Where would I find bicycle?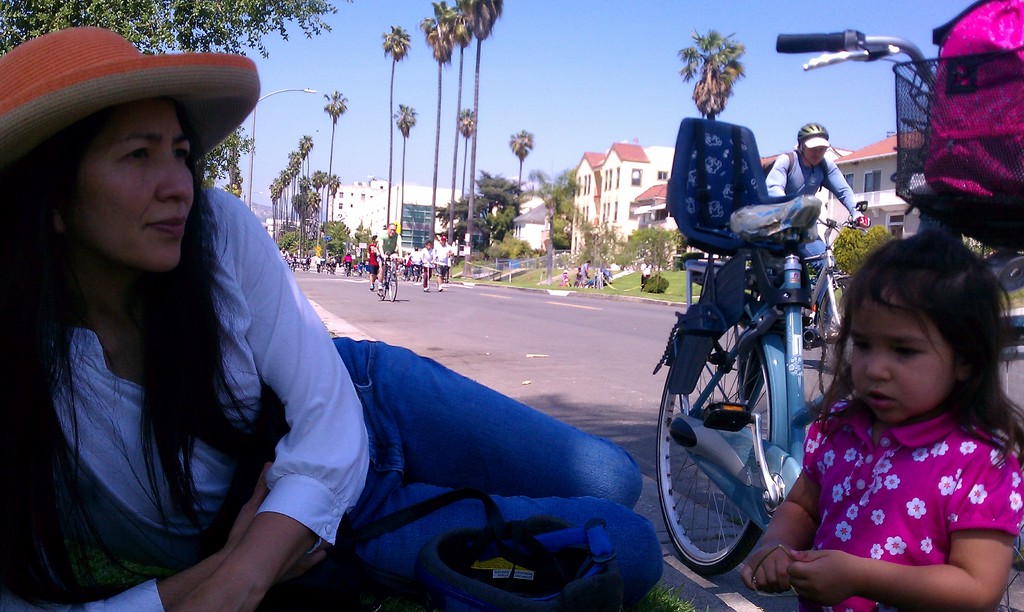
At box=[740, 212, 870, 380].
